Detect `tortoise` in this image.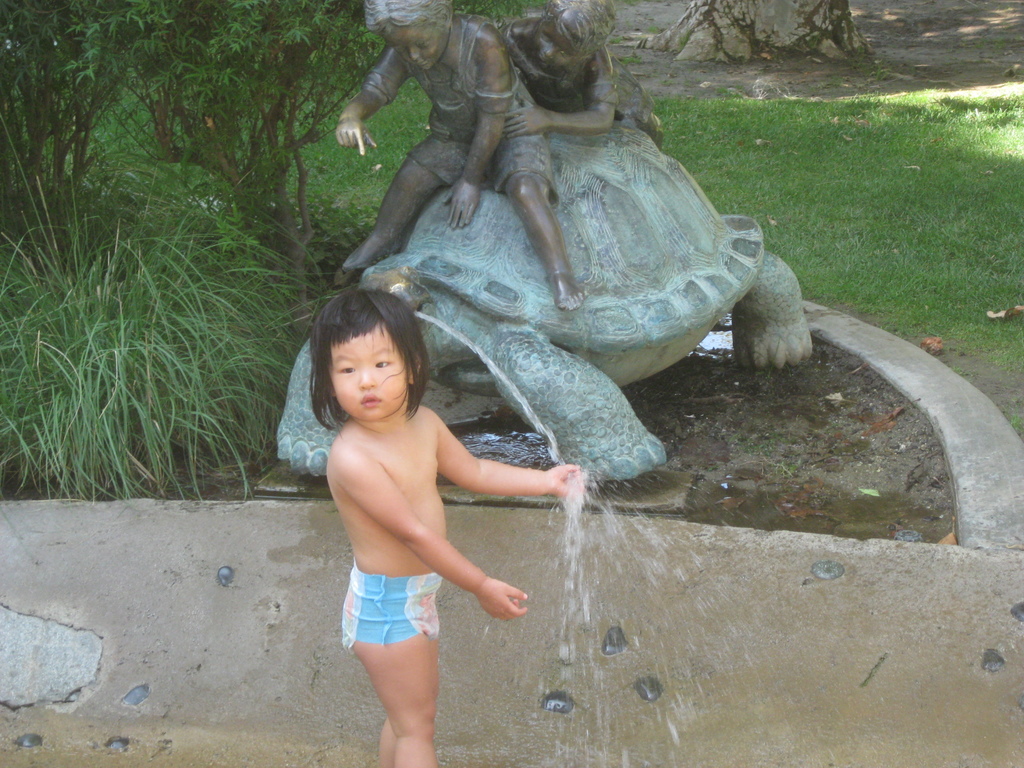
Detection: (273,122,817,482).
